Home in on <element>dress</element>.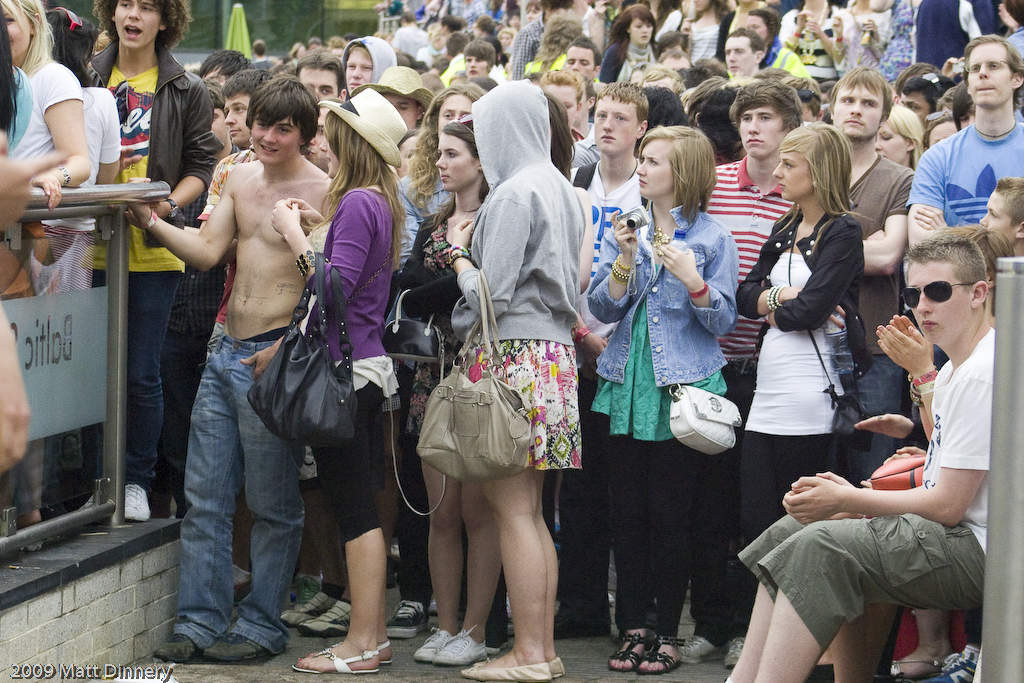
Homed in at (471,340,580,469).
